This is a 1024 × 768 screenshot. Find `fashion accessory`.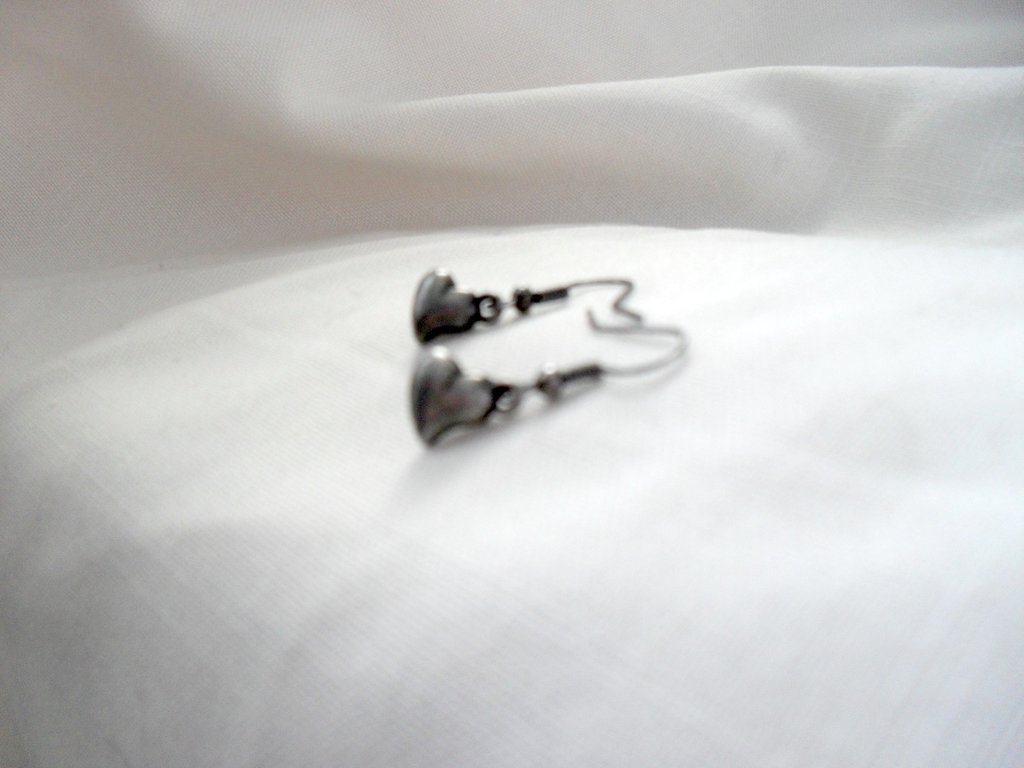
Bounding box: bbox(408, 277, 643, 346).
